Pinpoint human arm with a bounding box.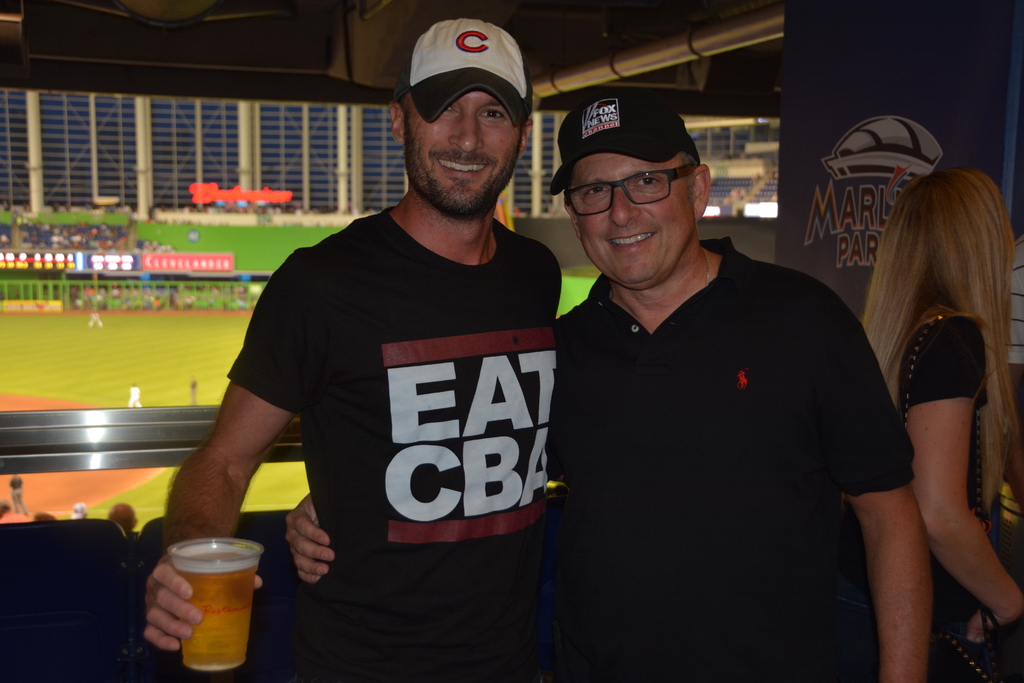
[808,274,942,682].
